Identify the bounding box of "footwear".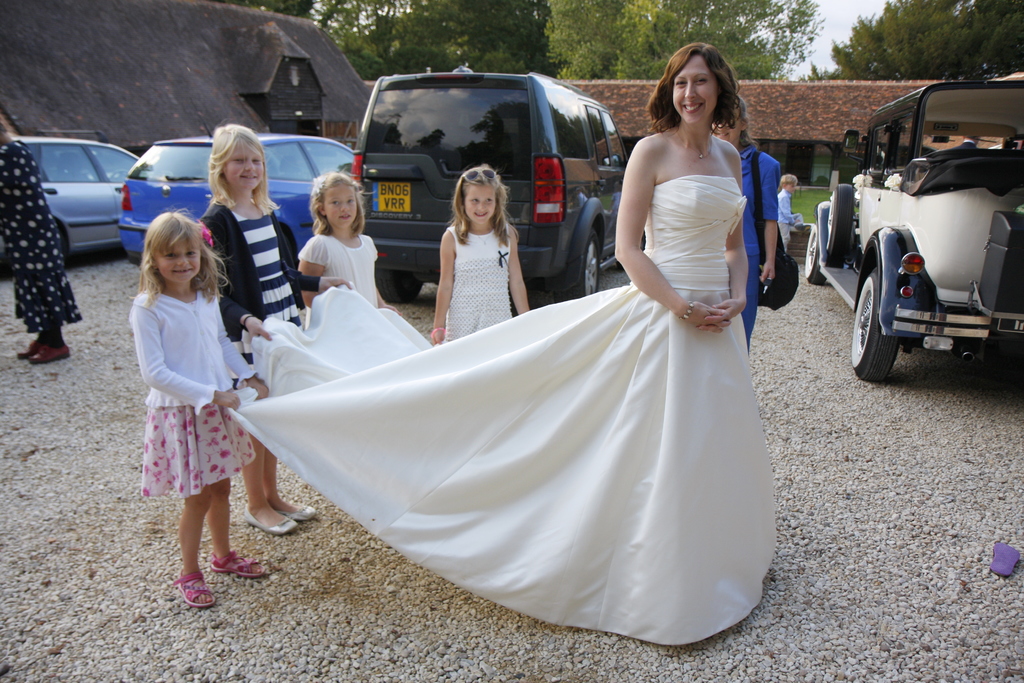
(left=980, top=529, right=1023, bottom=580).
